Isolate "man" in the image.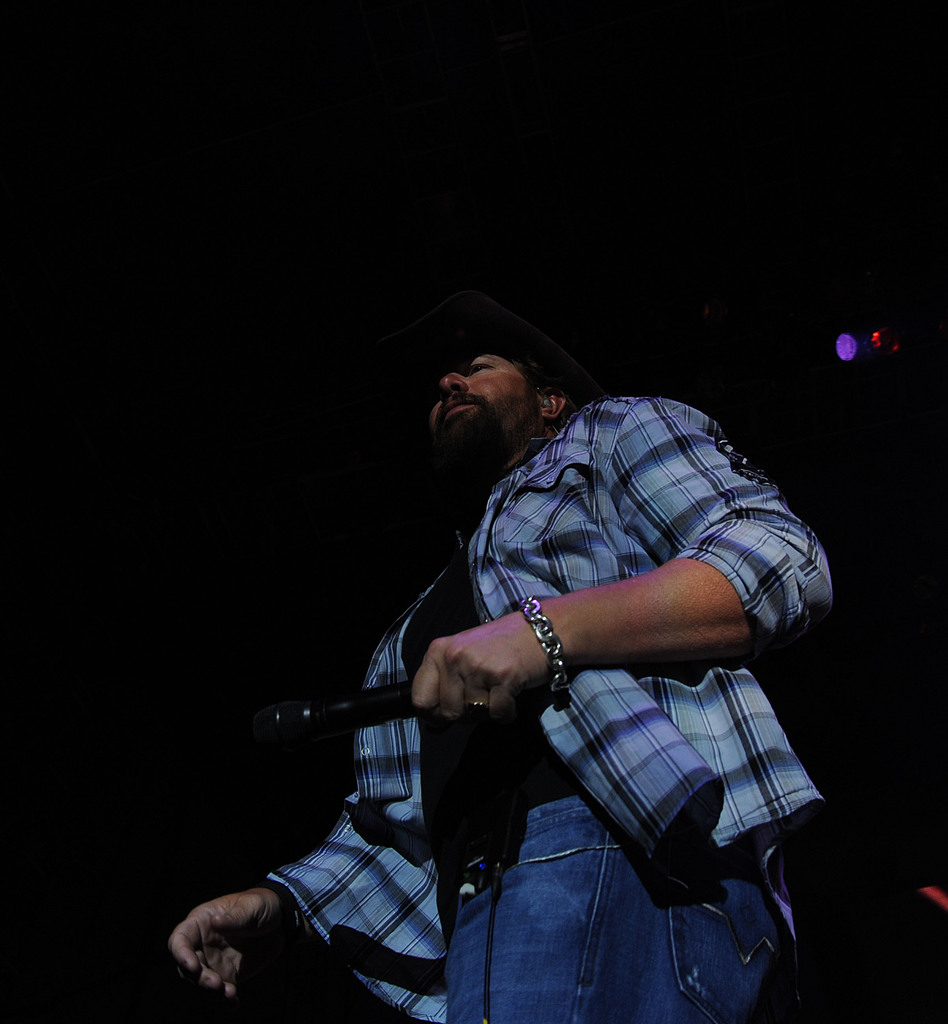
Isolated region: x1=159 y1=342 x2=844 y2=1023.
